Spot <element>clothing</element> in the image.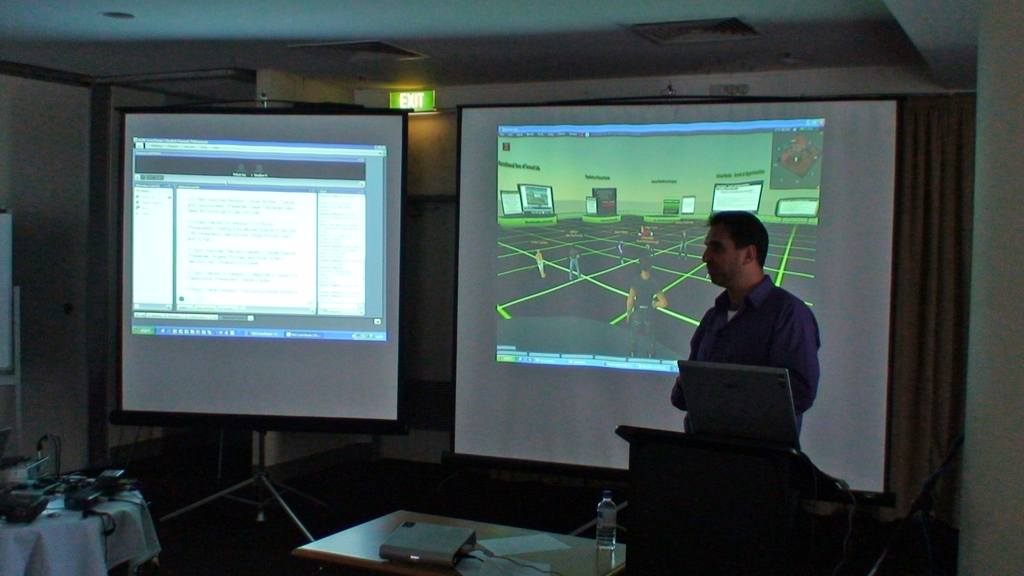
<element>clothing</element> found at (682, 252, 831, 401).
